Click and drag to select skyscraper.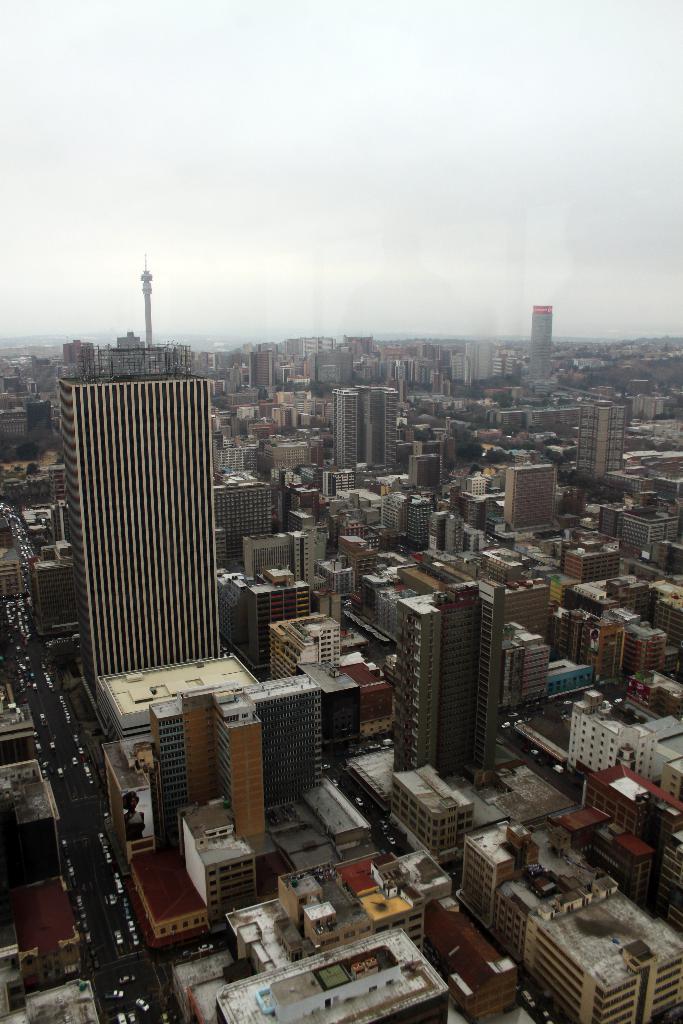
Selection: [387, 561, 528, 803].
